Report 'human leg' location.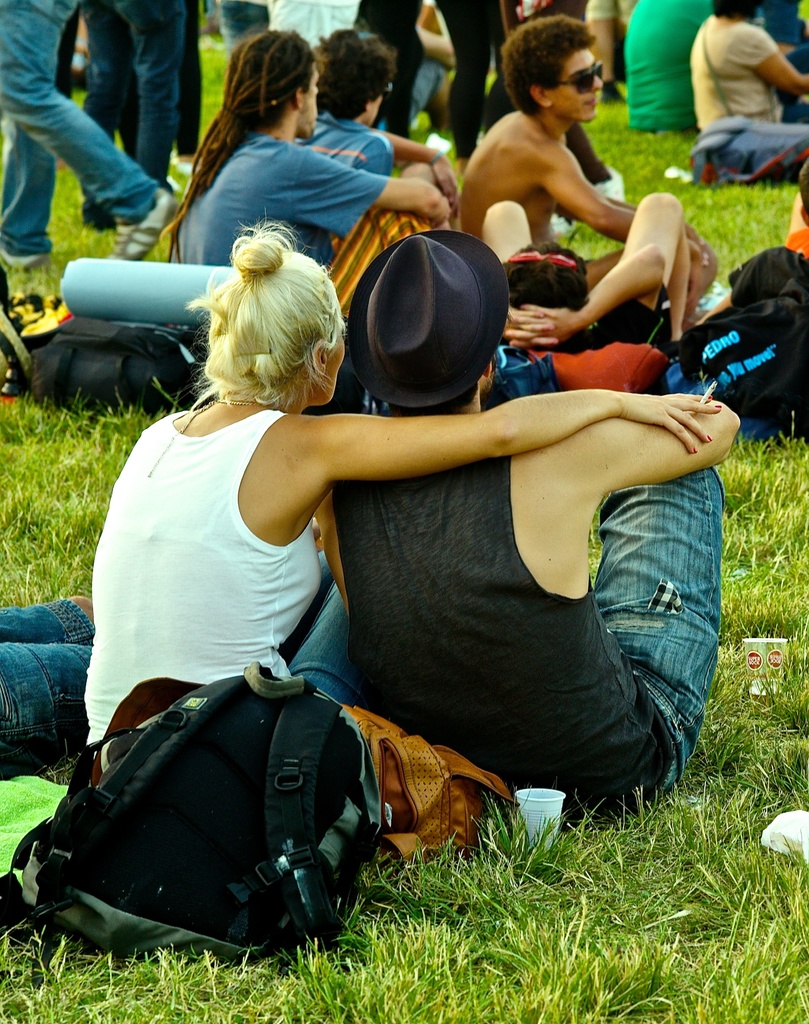
Report: [482, 204, 529, 271].
